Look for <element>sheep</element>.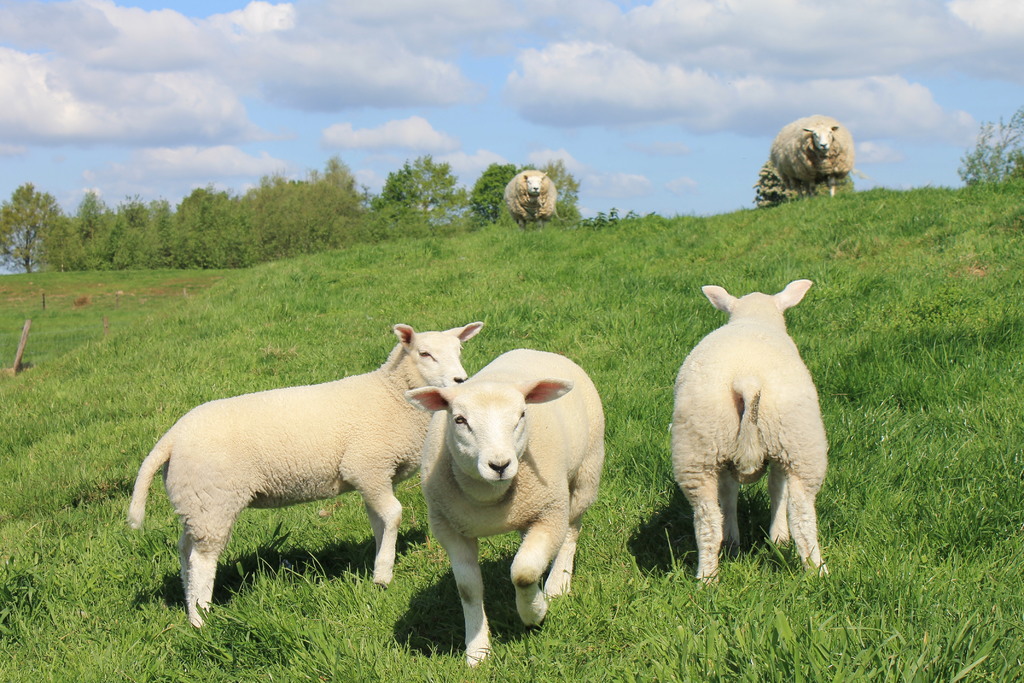
Found: {"left": 671, "top": 276, "right": 825, "bottom": 587}.
